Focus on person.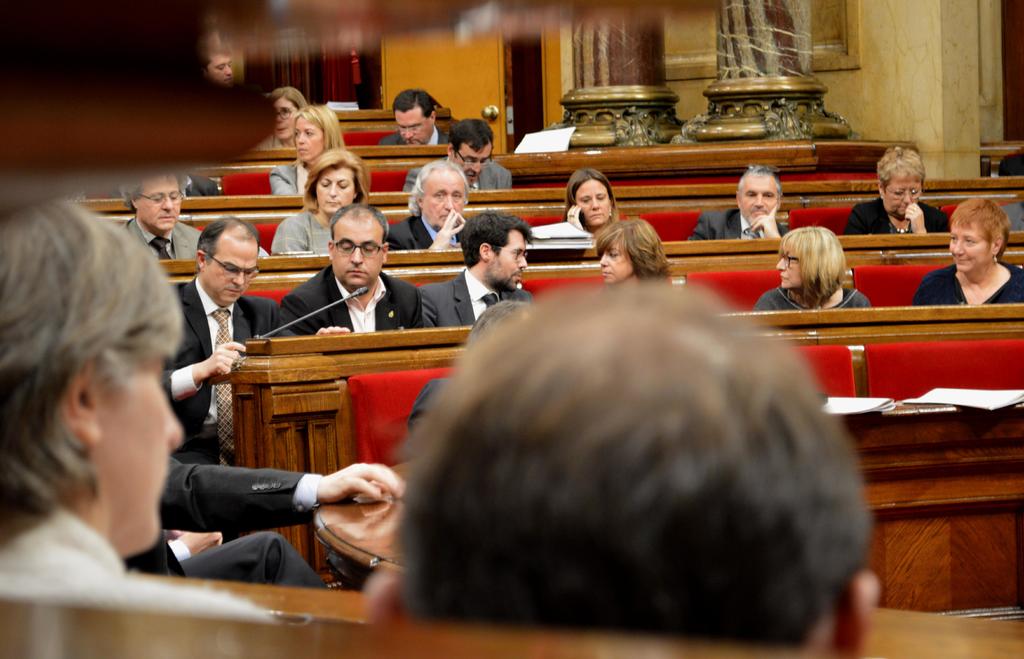
Focused at [198,35,236,85].
